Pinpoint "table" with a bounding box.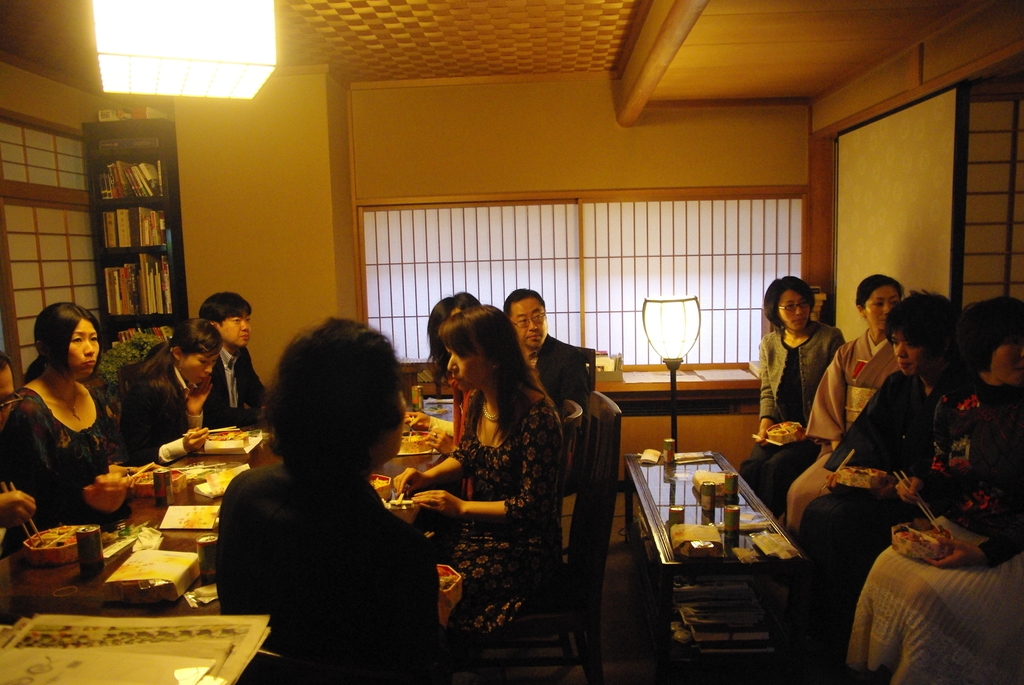
box(0, 421, 444, 684).
